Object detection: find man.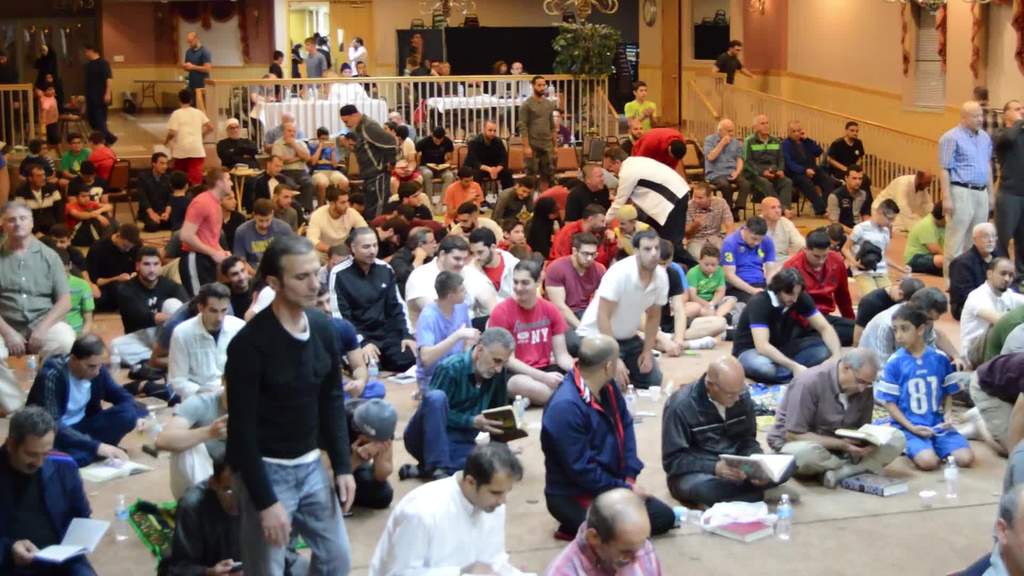
(x1=719, y1=220, x2=776, y2=277).
